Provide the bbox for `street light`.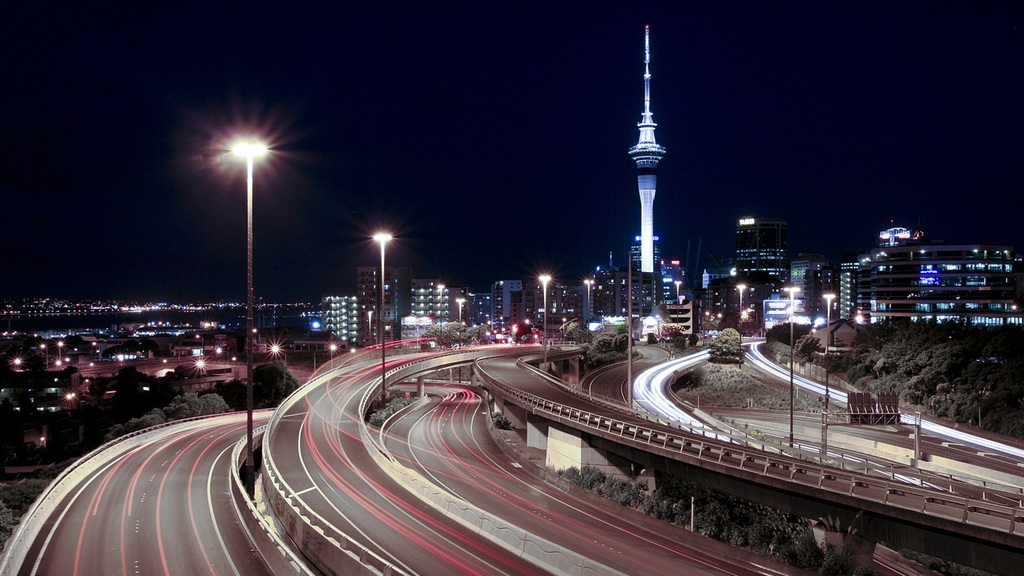
499/316/507/337.
